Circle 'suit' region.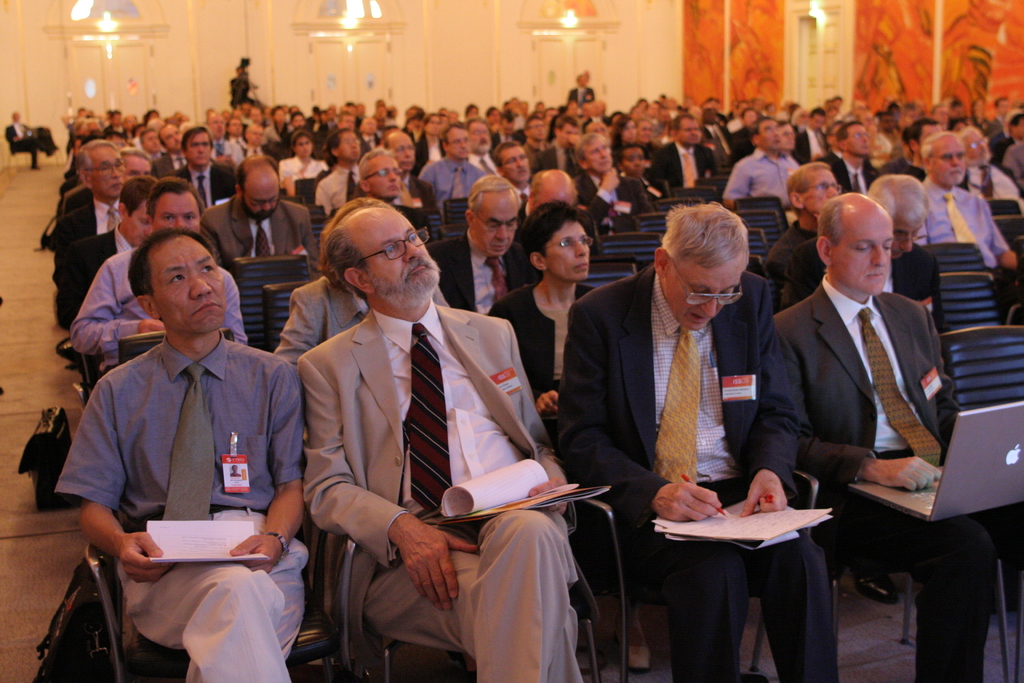
Region: bbox=(175, 163, 229, 208).
